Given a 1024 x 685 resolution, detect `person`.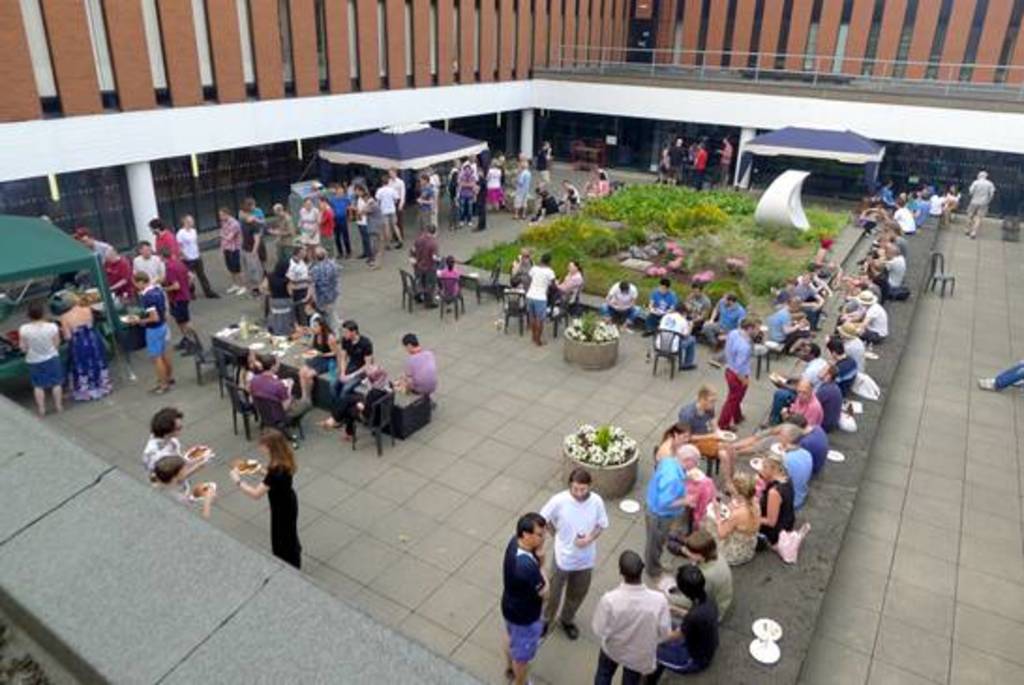
[left=542, top=471, right=608, bottom=640].
